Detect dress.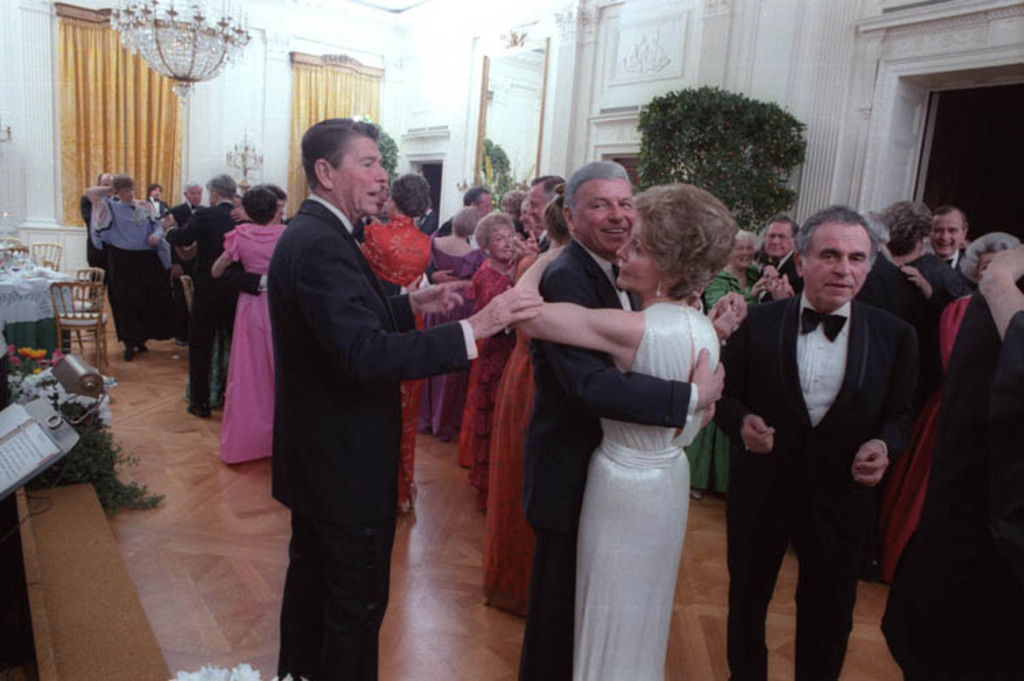
Detected at select_region(455, 259, 515, 468).
